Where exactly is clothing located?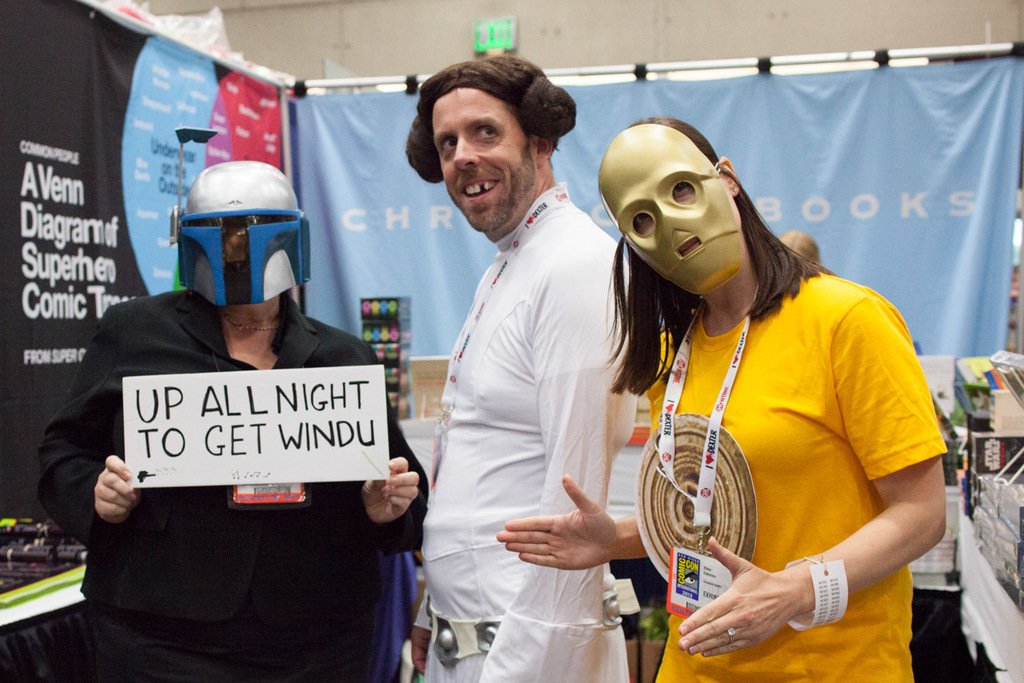
Its bounding box is 32 284 434 682.
